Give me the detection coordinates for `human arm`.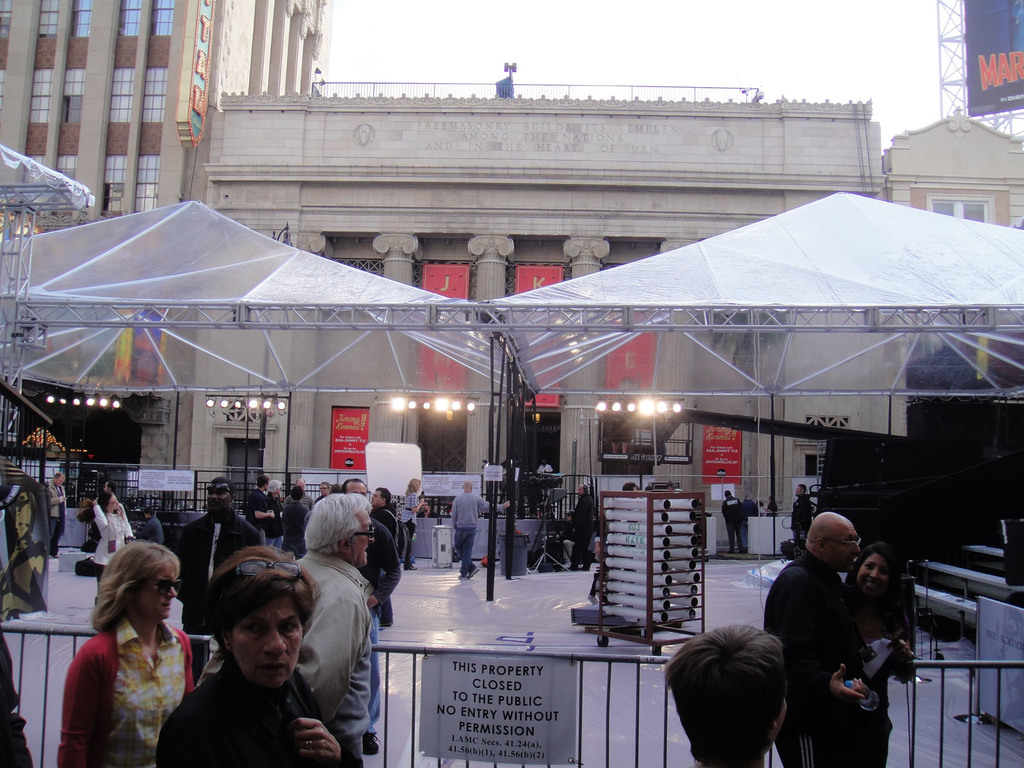
<region>412, 495, 430, 515</region>.
